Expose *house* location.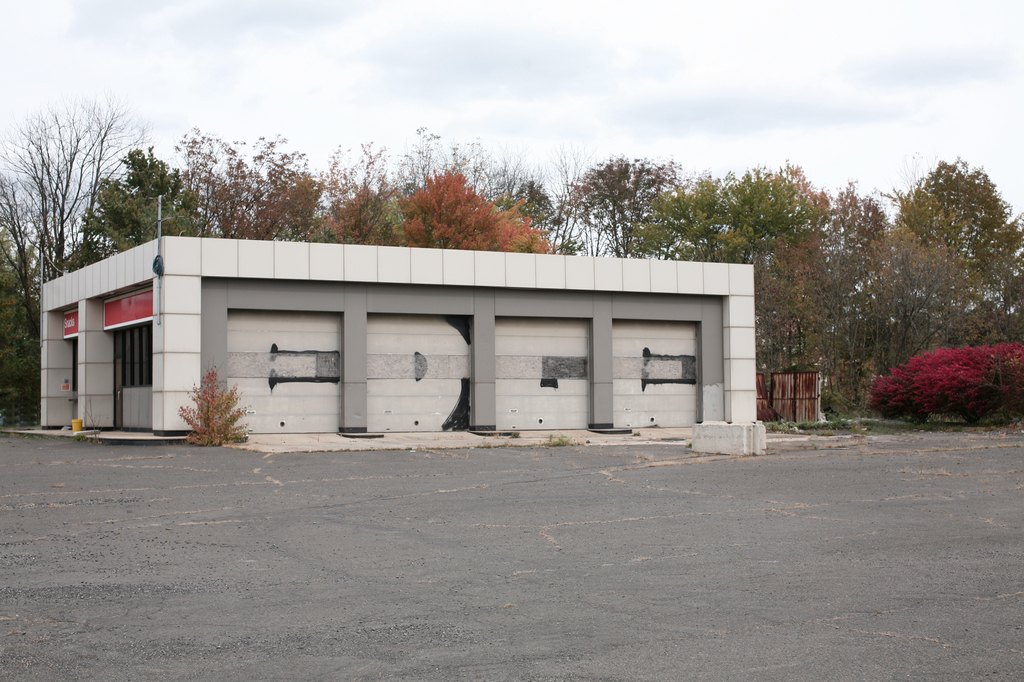
Exposed at Rect(63, 216, 760, 452).
